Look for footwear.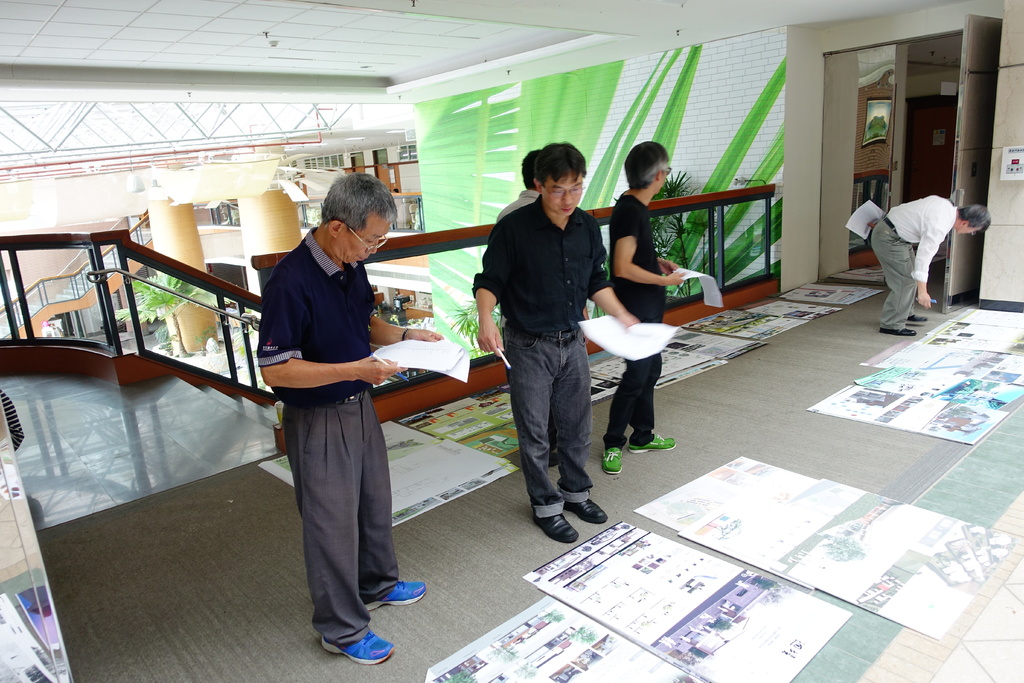
Found: (left=323, top=627, right=397, bottom=661).
